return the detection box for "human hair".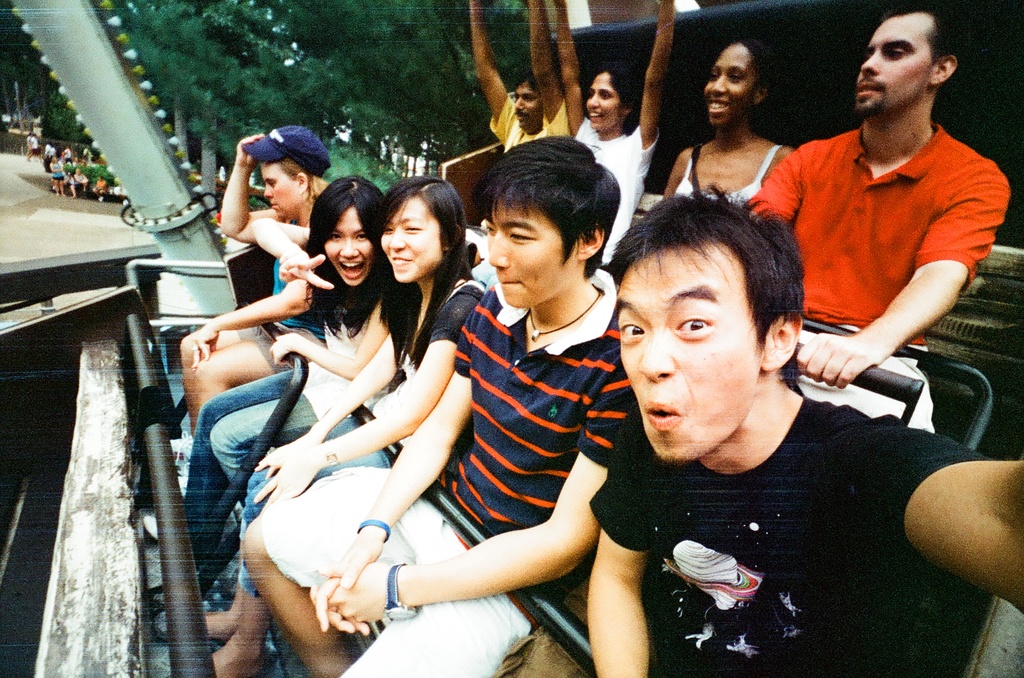
(left=300, top=176, right=391, bottom=338).
